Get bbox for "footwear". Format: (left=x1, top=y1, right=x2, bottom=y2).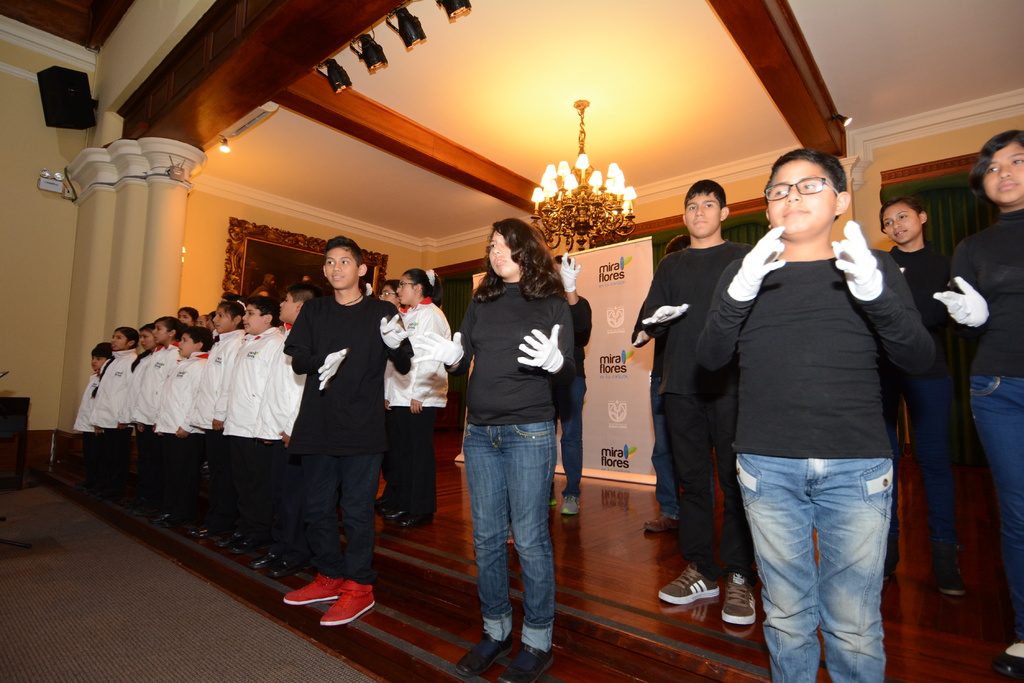
(left=318, top=575, right=376, bottom=627).
